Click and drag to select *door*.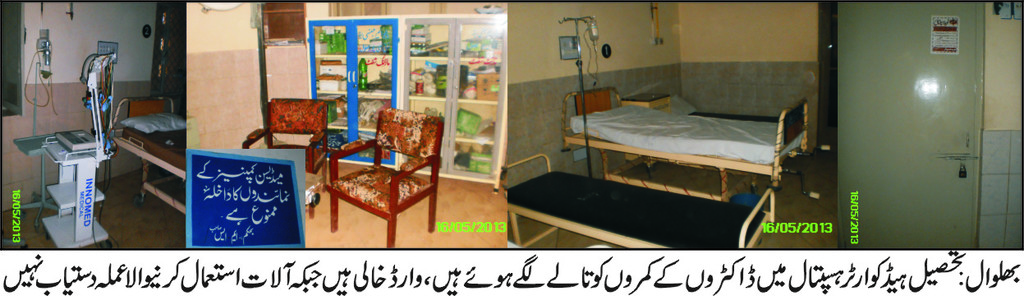
Selection: locate(848, 21, 993, 211).
